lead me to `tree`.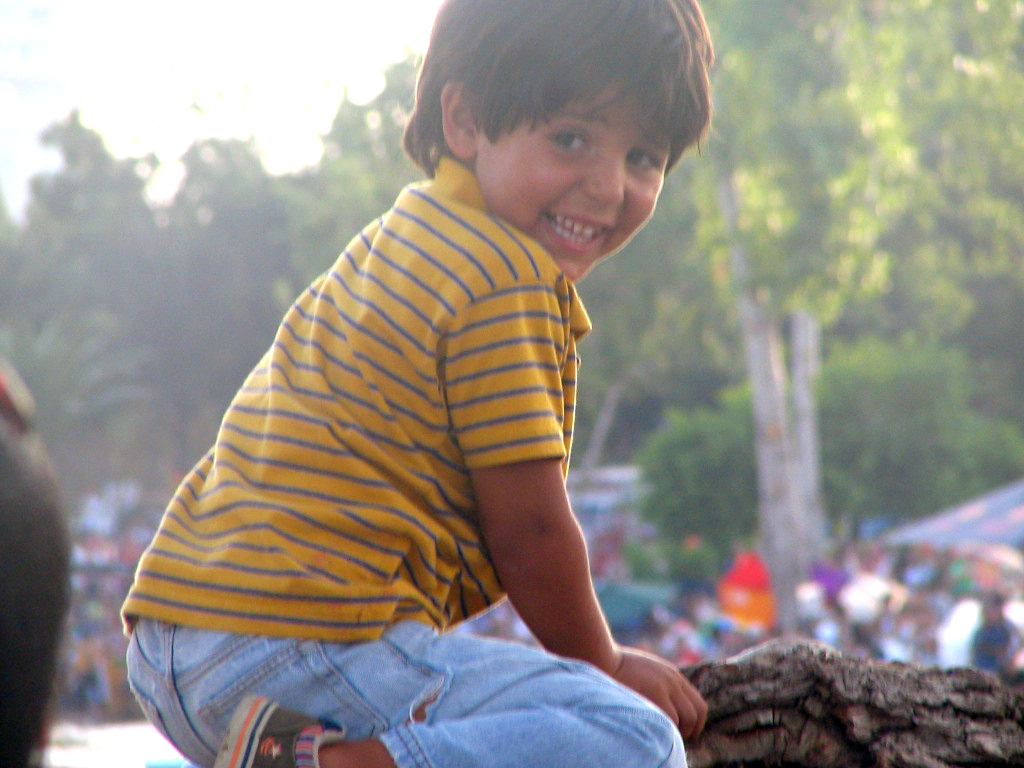
Lead to box=[630, 322, 1023, 576].
